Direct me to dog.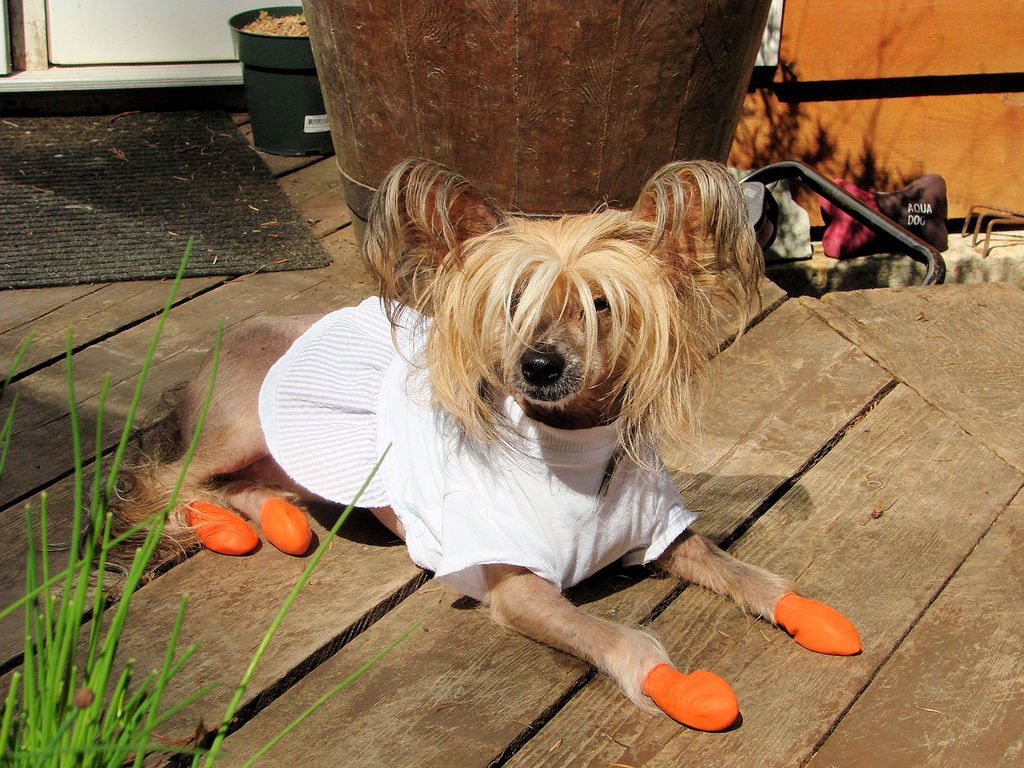
Direction: left=73, top=152, right=868, bottom=744.
